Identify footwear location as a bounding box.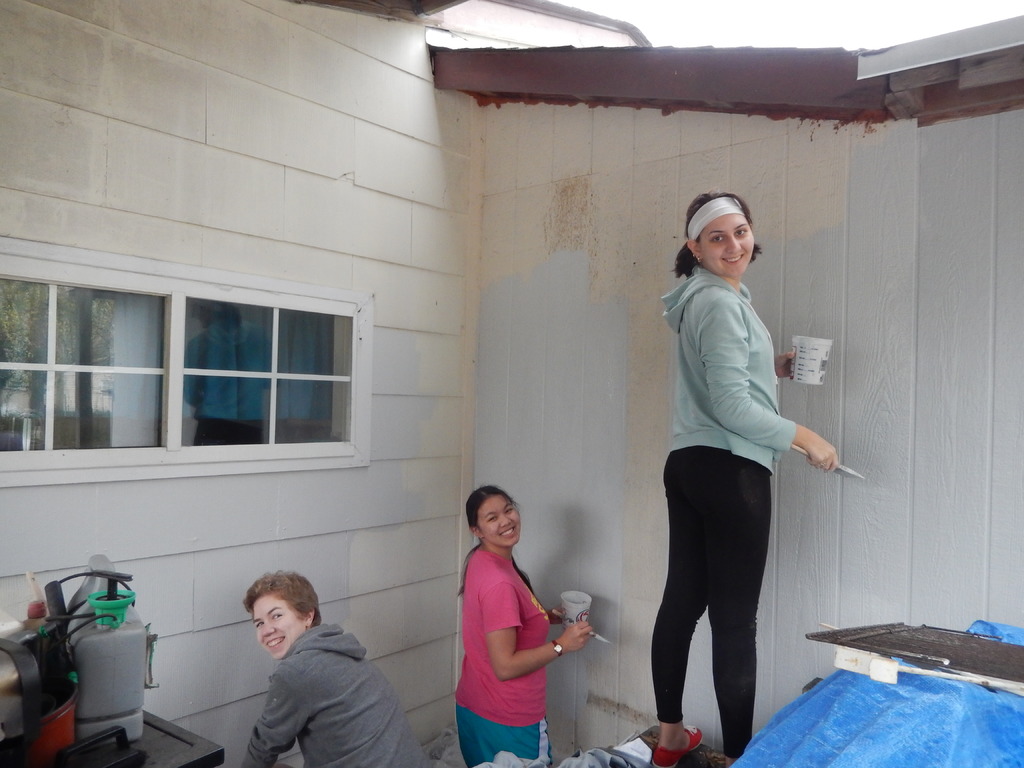
left=654, top=723, right=705, bottom=765.
